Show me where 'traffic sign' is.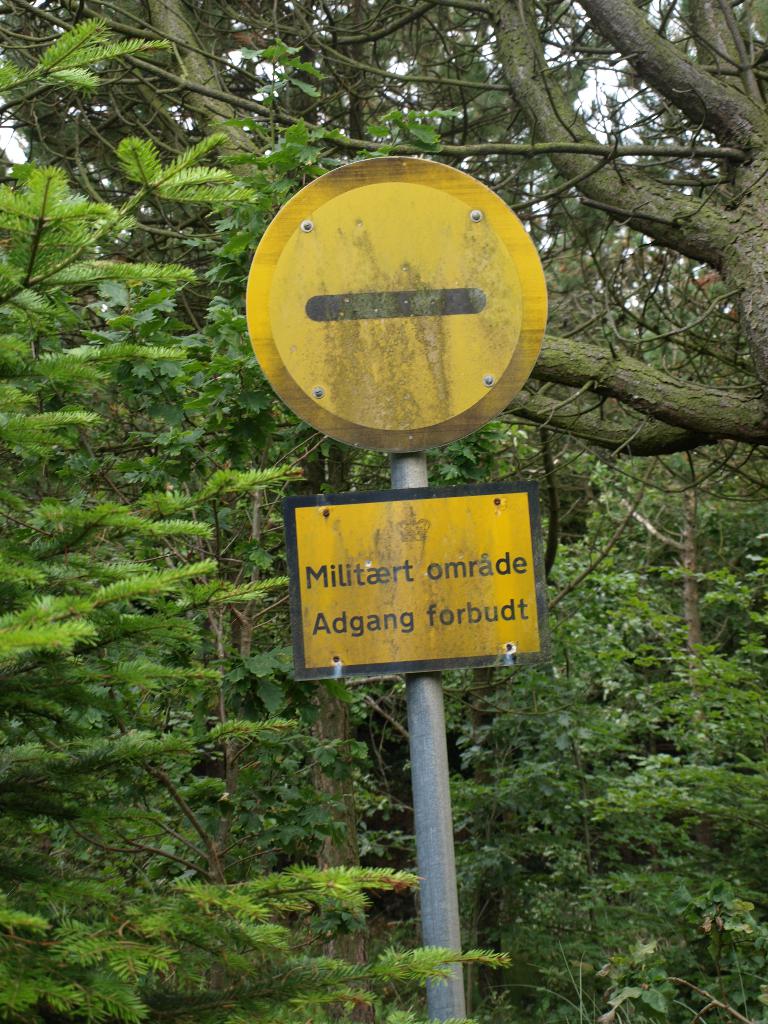
'traffic sign' is at left=242, top=154, right=551, bottom=455.
